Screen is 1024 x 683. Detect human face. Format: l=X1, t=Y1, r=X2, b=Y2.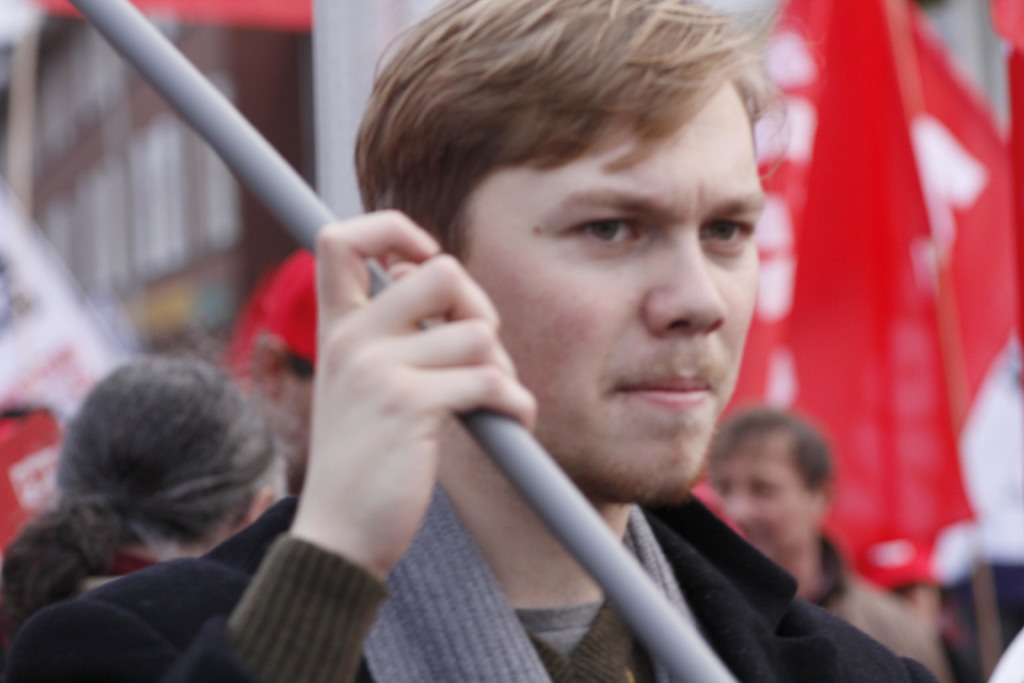
l=456, t=78, r=764, b=498.
